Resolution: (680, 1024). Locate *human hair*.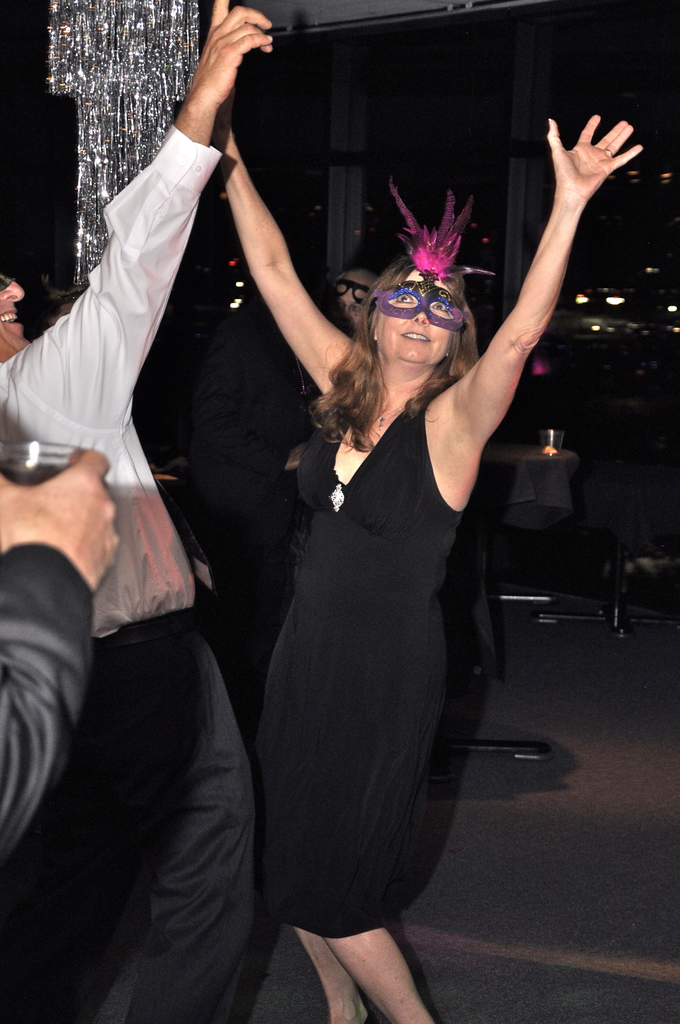
345, 260, 385, 282.
